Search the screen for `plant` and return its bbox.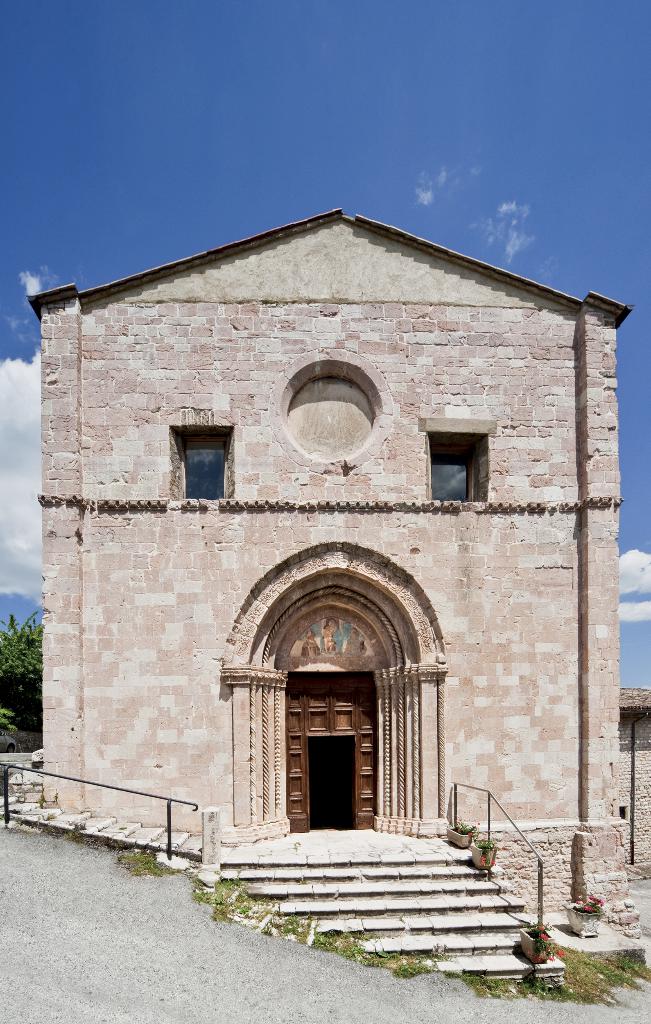
Found: bbox(529, 923, 562, 977).
